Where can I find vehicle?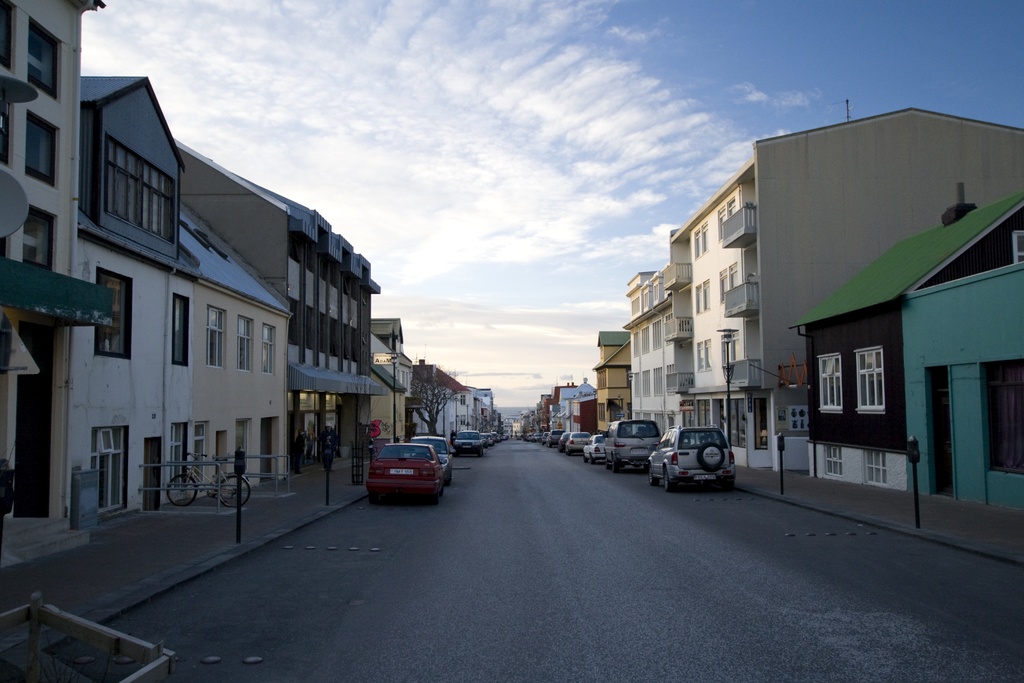
You can find it at pyautogui.locateOnScreen(493, 429, 500, 444).
